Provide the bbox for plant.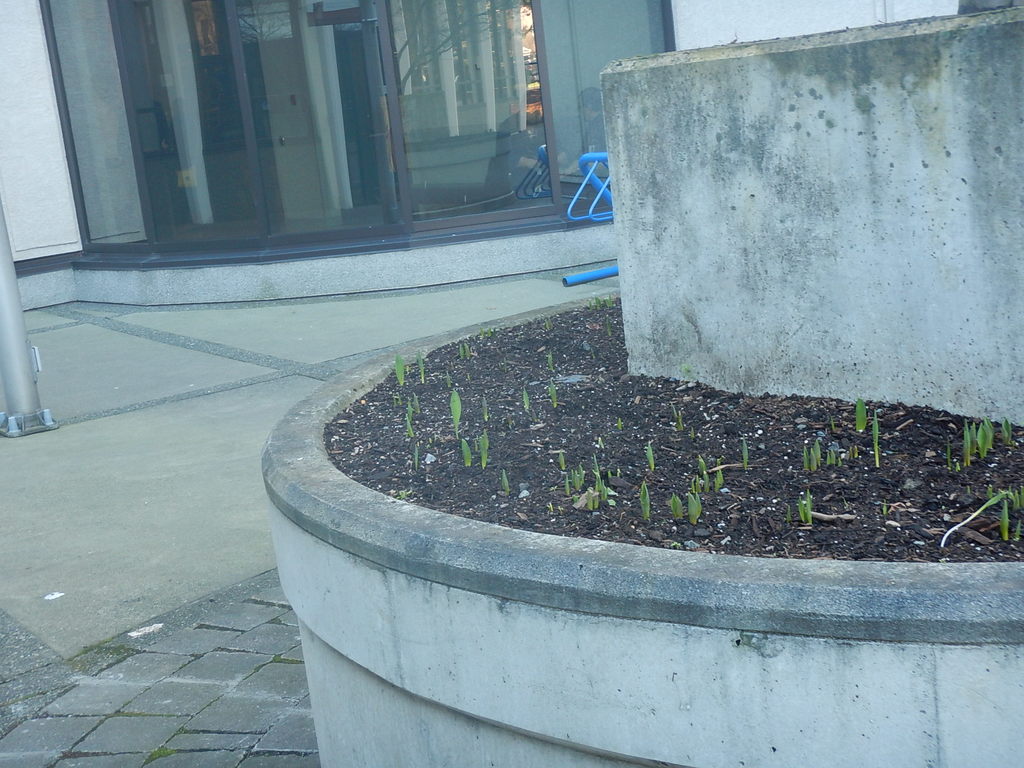
(460, 340, 468, 358).
